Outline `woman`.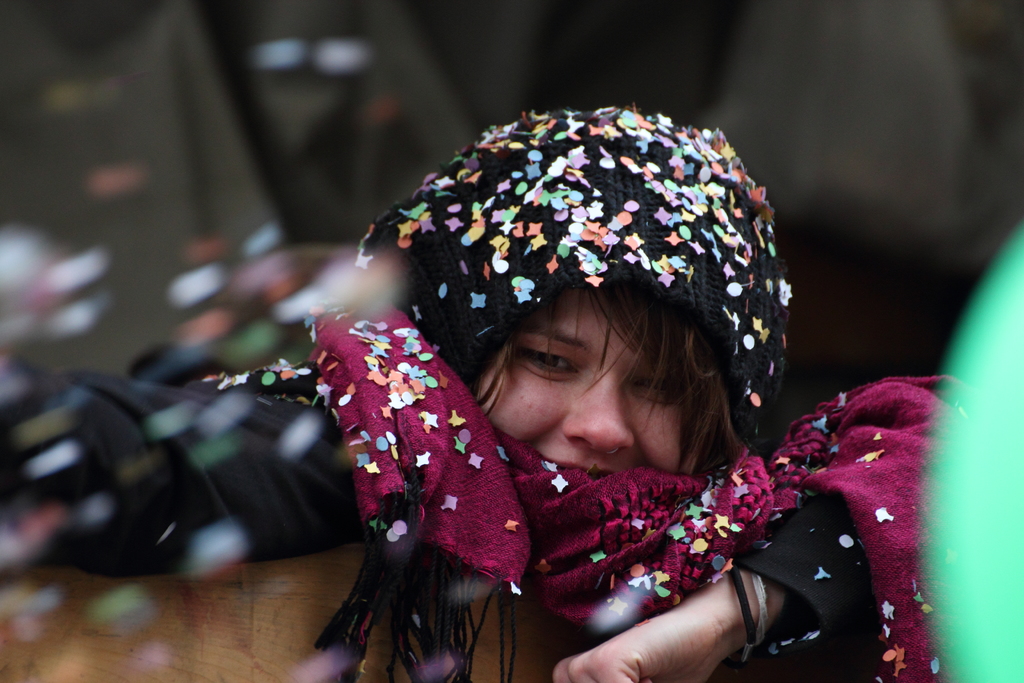
Outline: {"x1": 0, "y1": 101, "x2": 957, "y2": 682}.
